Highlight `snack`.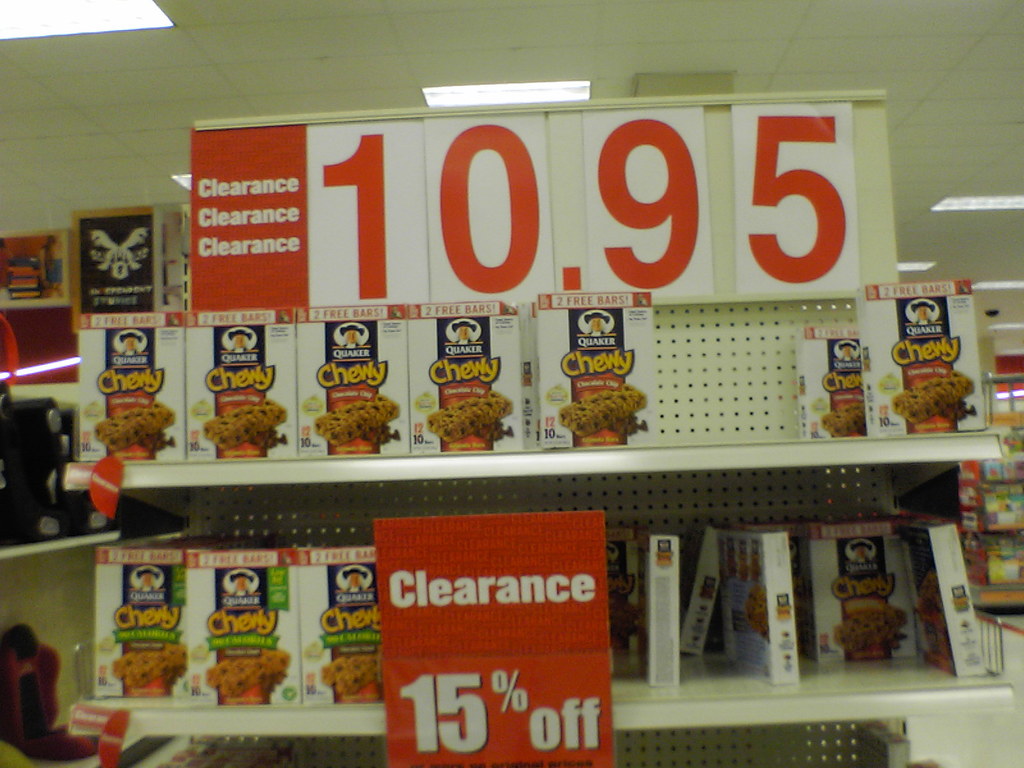
Highlighted region: (x1=891, y1=372, x2=982, y2=421).
